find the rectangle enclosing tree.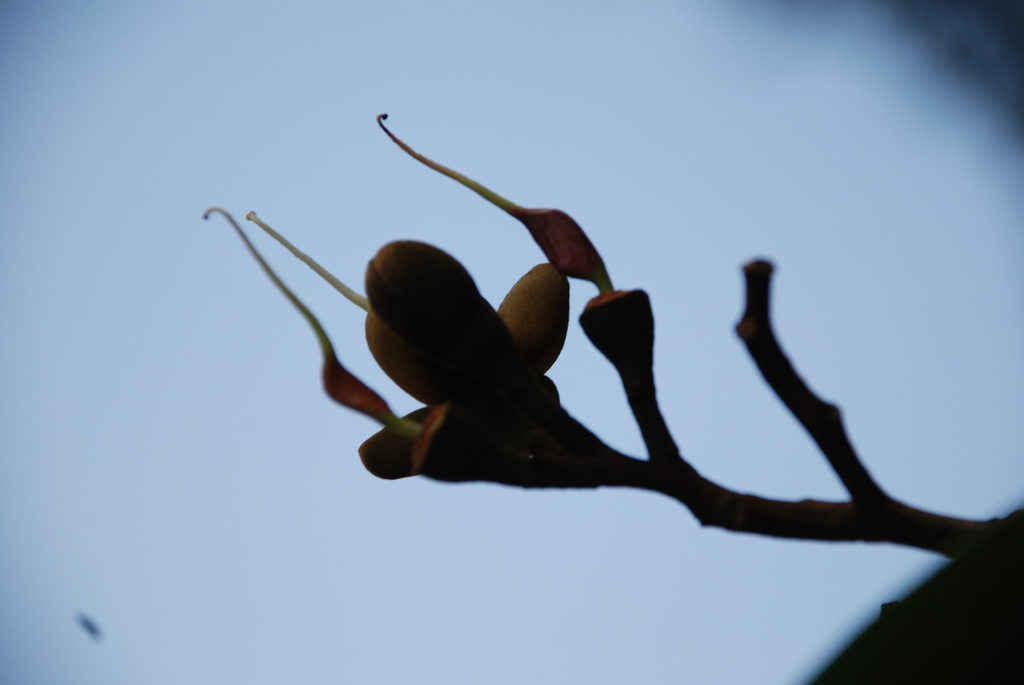
[198,109,1023,684].
